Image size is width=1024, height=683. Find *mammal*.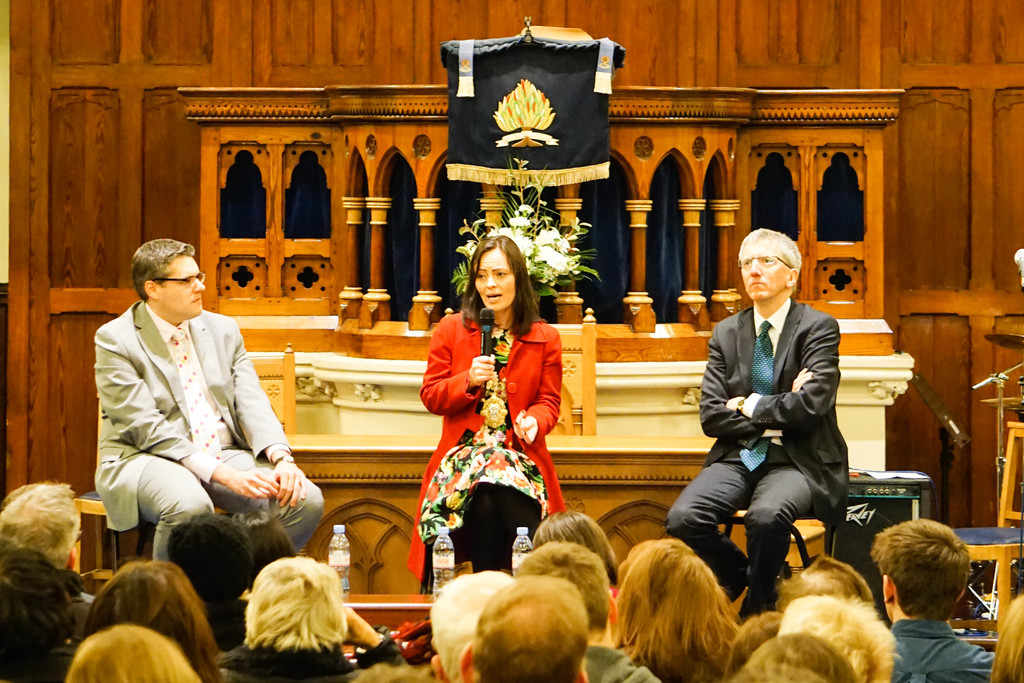
Rect(607, 534, 780, 672).
